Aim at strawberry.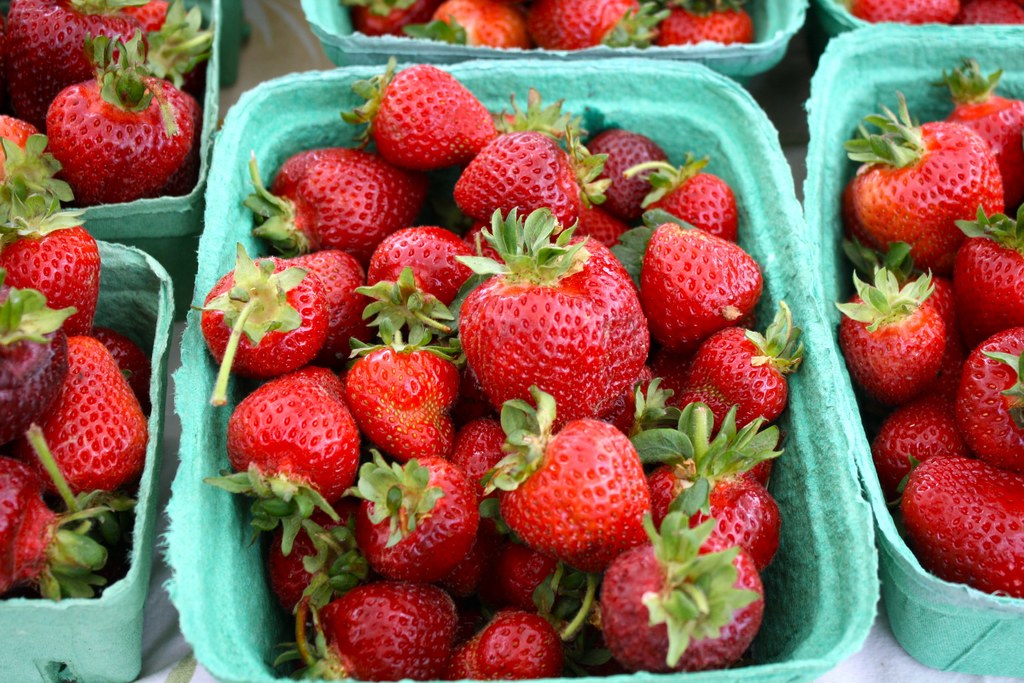
Aimed at 874:390:964:508.
